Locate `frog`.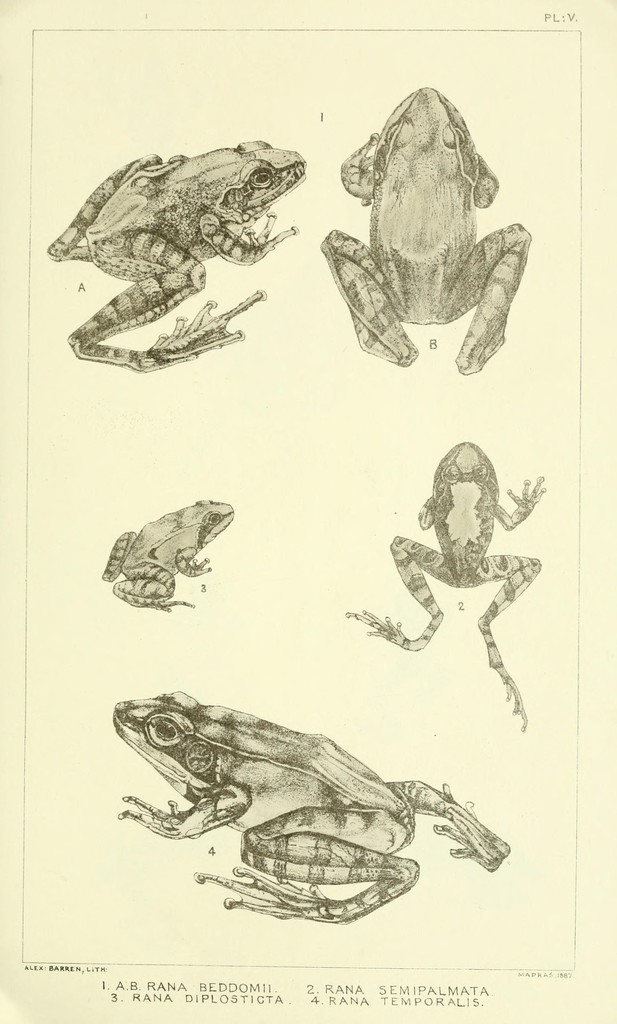
Bounding box: rect(101, 498, 234, 613).
